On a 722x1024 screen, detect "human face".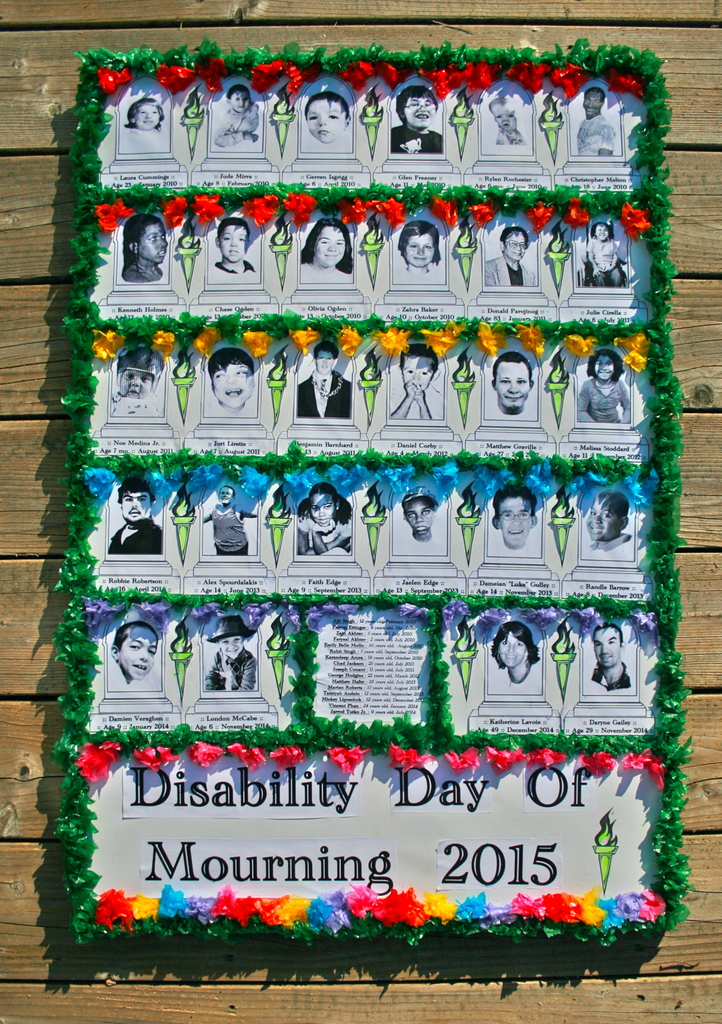
314,340,335,378.
